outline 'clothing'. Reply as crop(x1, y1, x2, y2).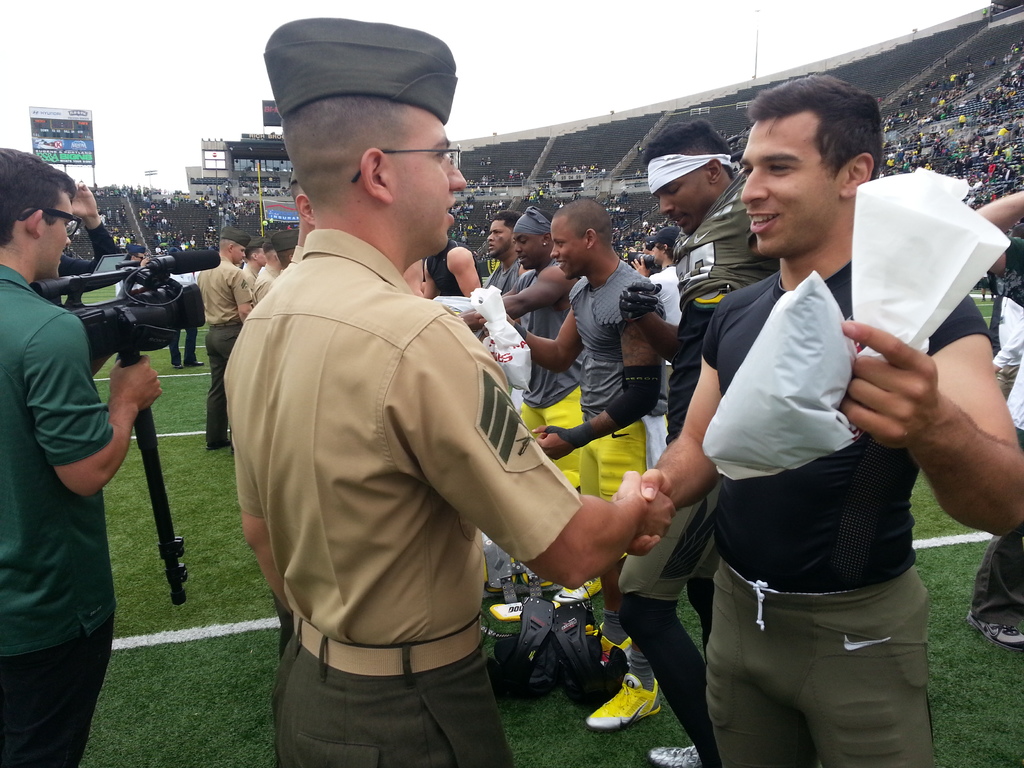
crop(613, 161, 781, 765).
